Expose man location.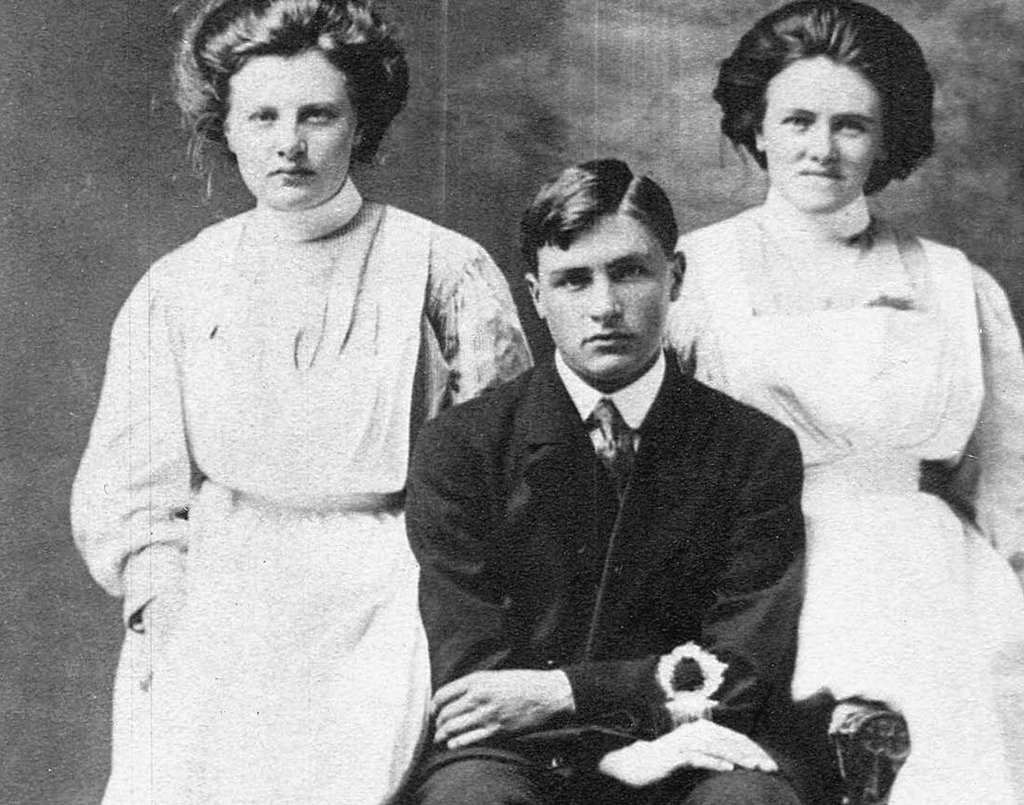
Exposed at pyautogui.locateOnScreen(403, 158, 809, 804).
